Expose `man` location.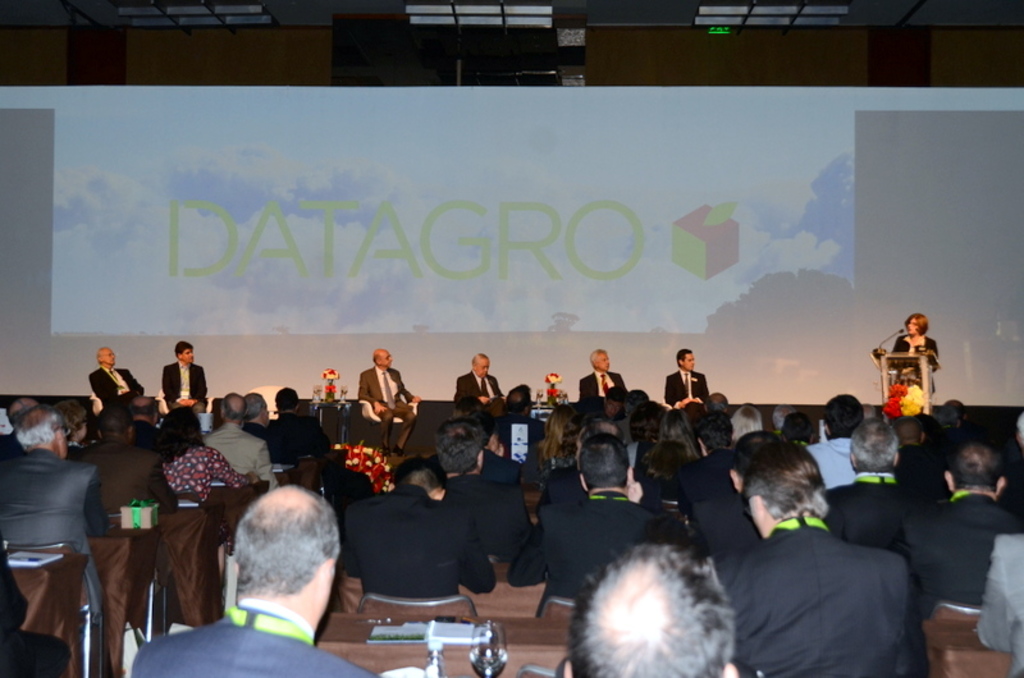
Exposed at 810 391 867 490.
